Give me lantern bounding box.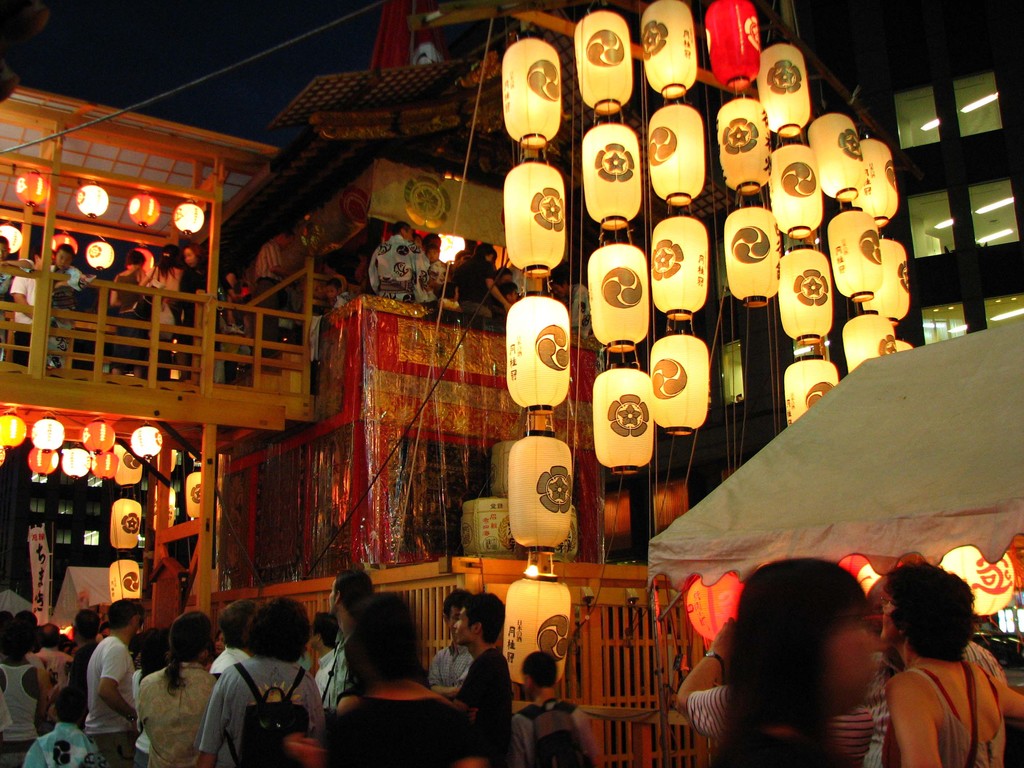
x1=653 y1=213 x2=708 y2=323.
